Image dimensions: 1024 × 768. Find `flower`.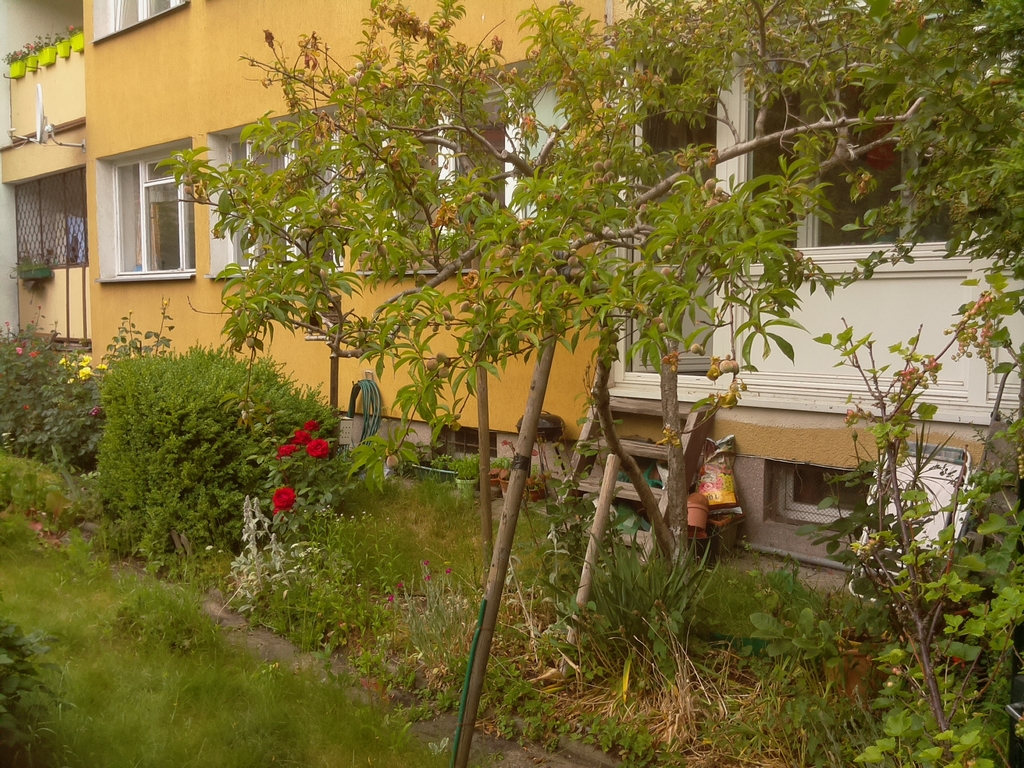
[75,363,92,380].
